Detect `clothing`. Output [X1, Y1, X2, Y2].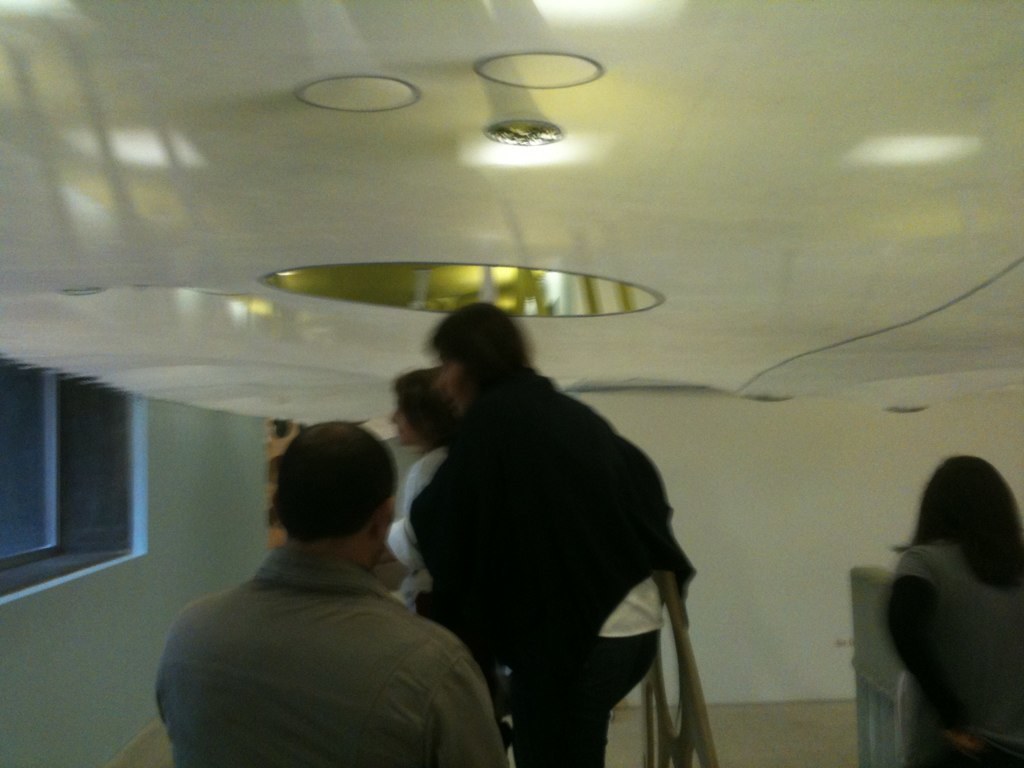
[432, 367, 702, 761].
